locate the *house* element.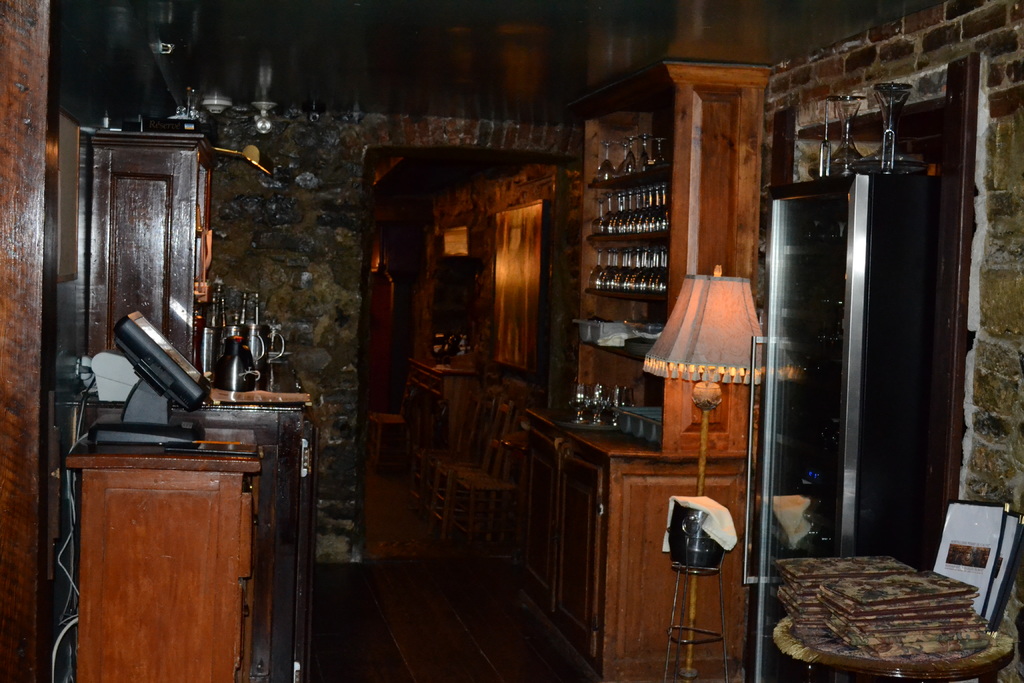
Element bbox: pyautogui.locateOnScreen(0, 0, 1023, 682).
